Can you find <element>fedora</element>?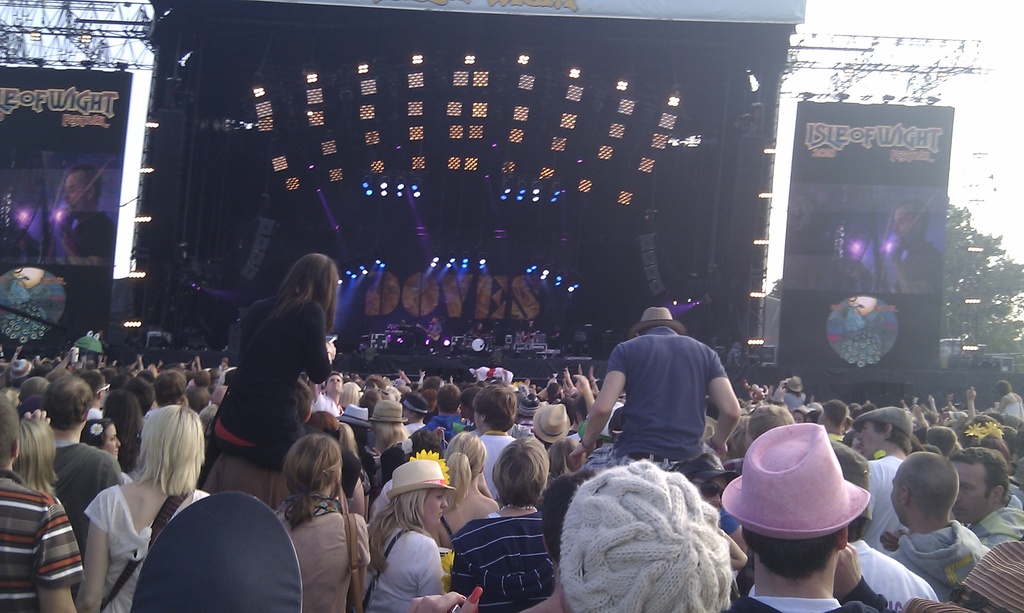
Yes, bounding box: crop(716, 417, 877, 537).
